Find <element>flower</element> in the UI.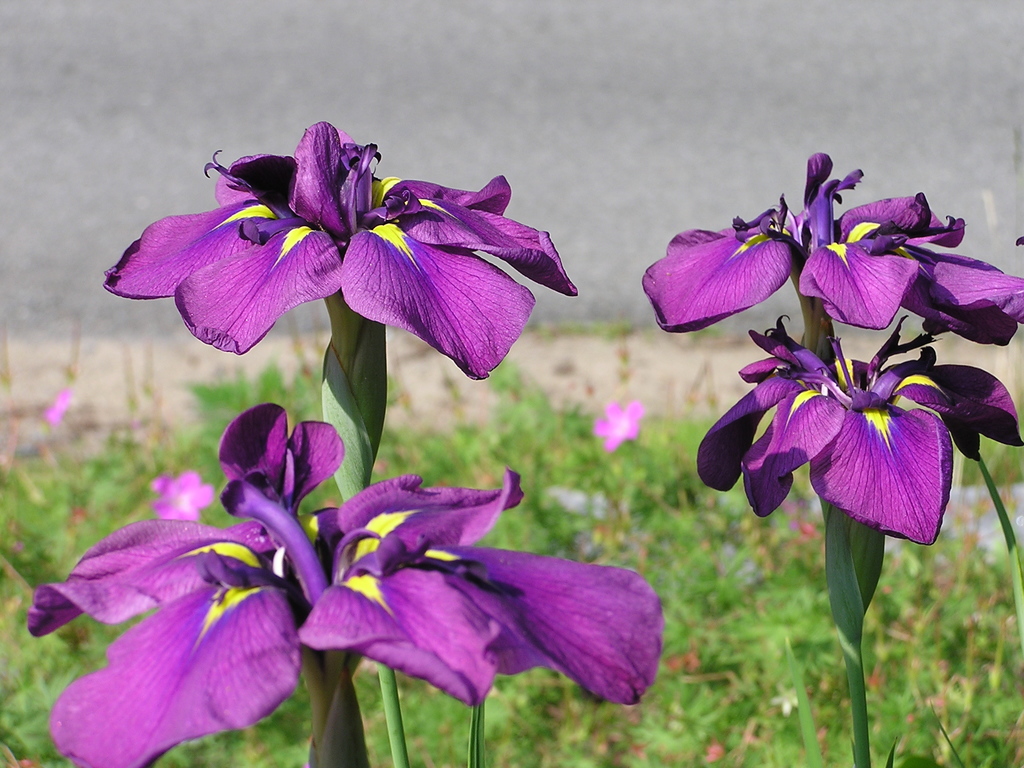
UI element at 28,404,661,765.
